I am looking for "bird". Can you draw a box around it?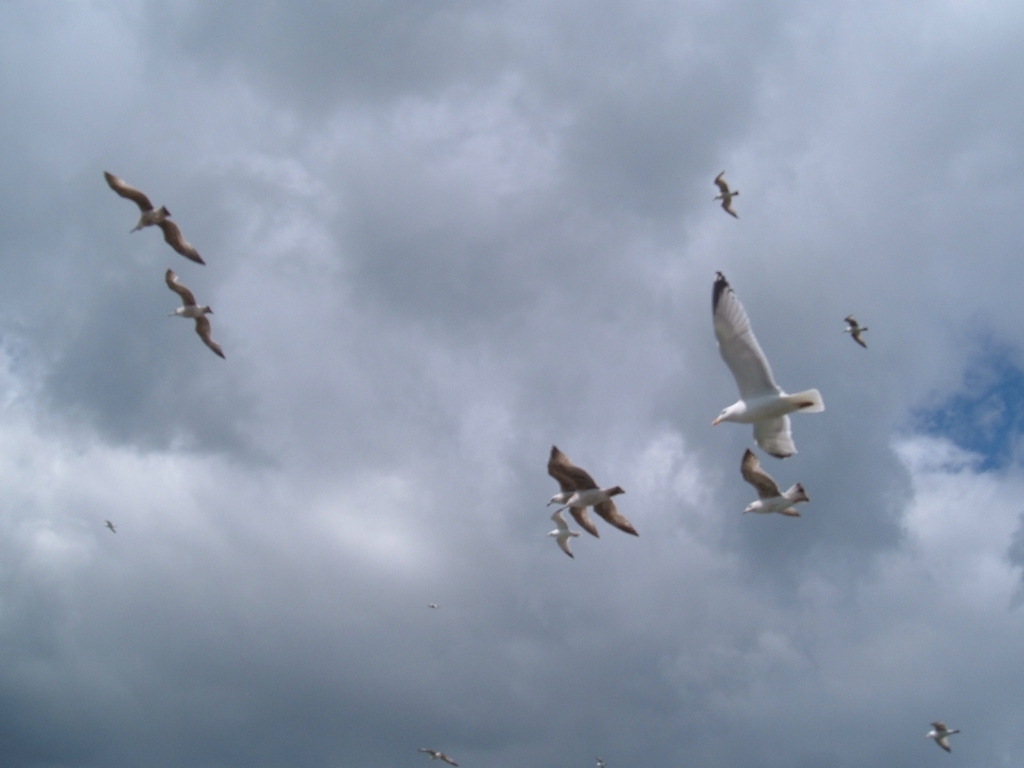
Sure, the bounding box is <region>740, 446, 813, 520</region>.
